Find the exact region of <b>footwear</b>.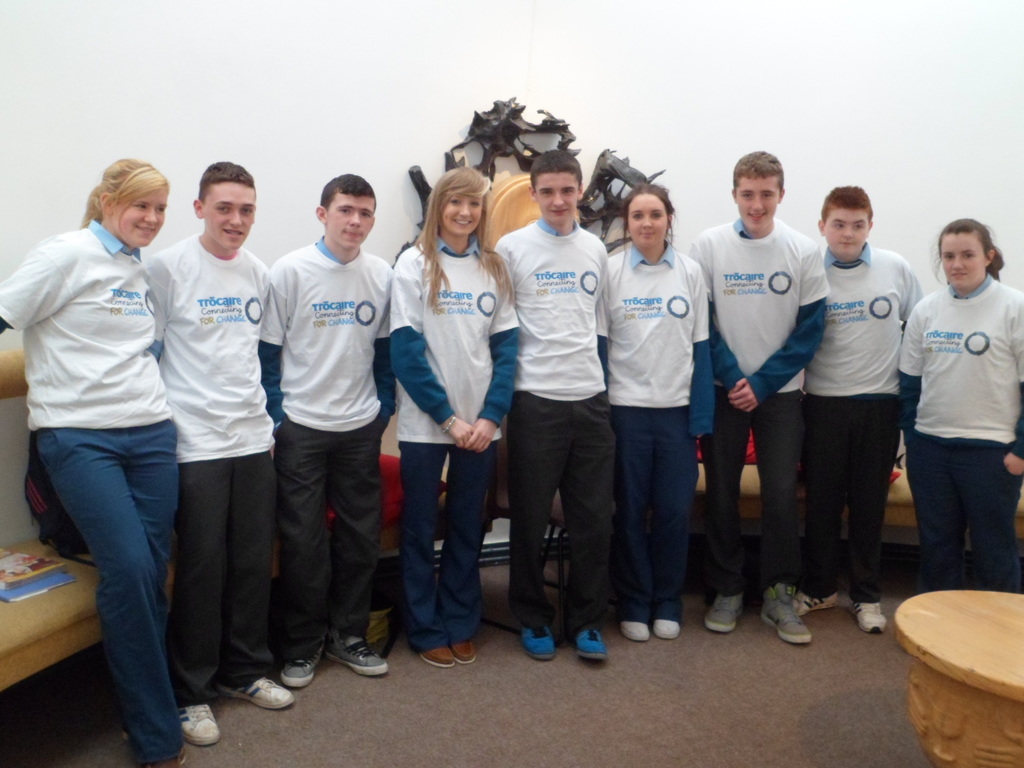
Exact region: rect(177, 688, 221, 753).
